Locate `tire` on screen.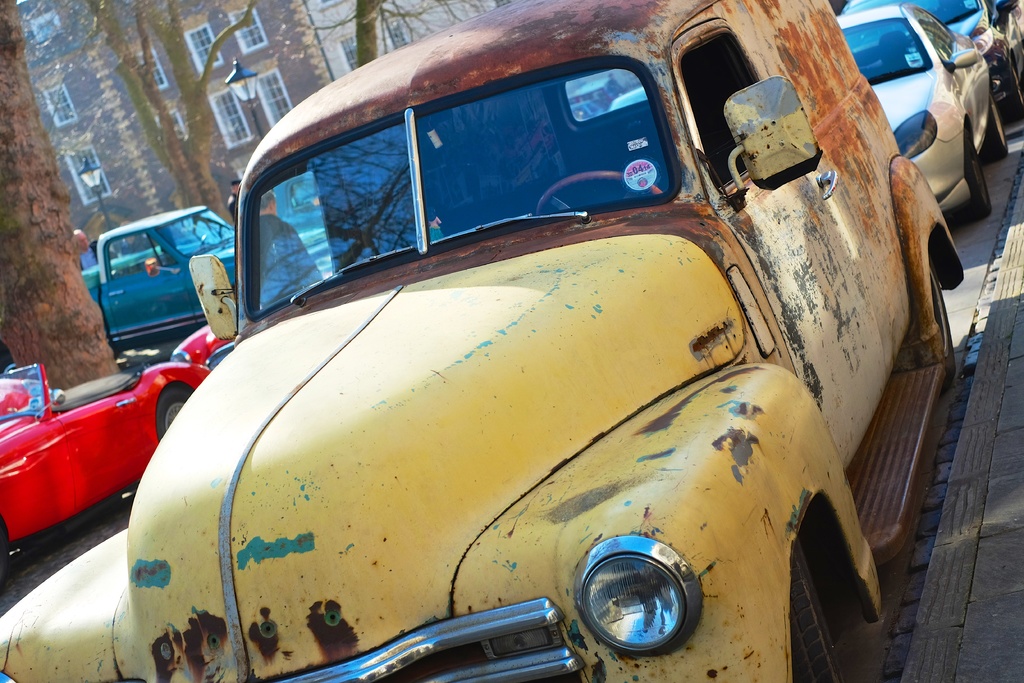
On screen at [0, 531, 10, 595].
